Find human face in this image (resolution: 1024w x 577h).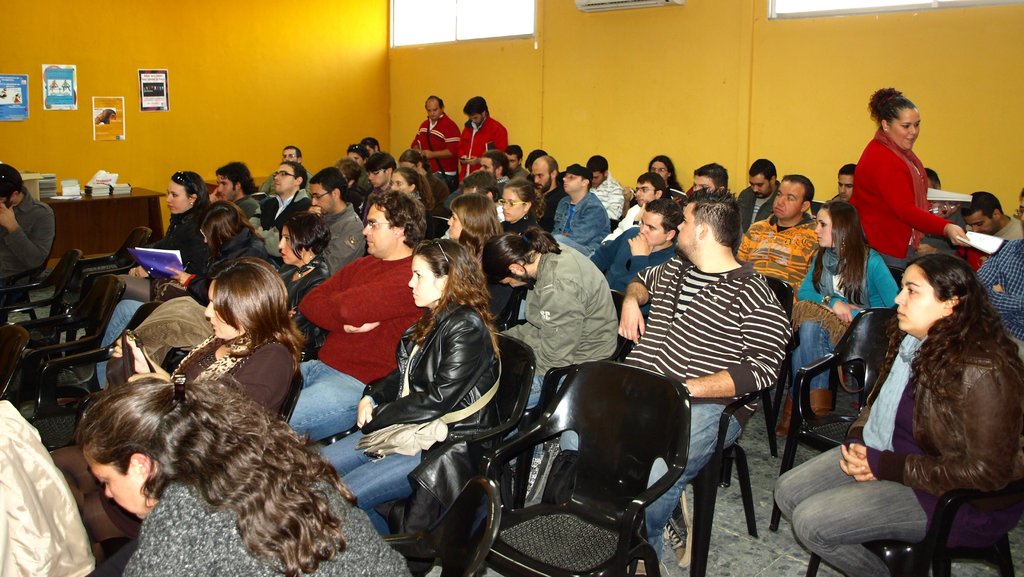
836 174 854 203.
